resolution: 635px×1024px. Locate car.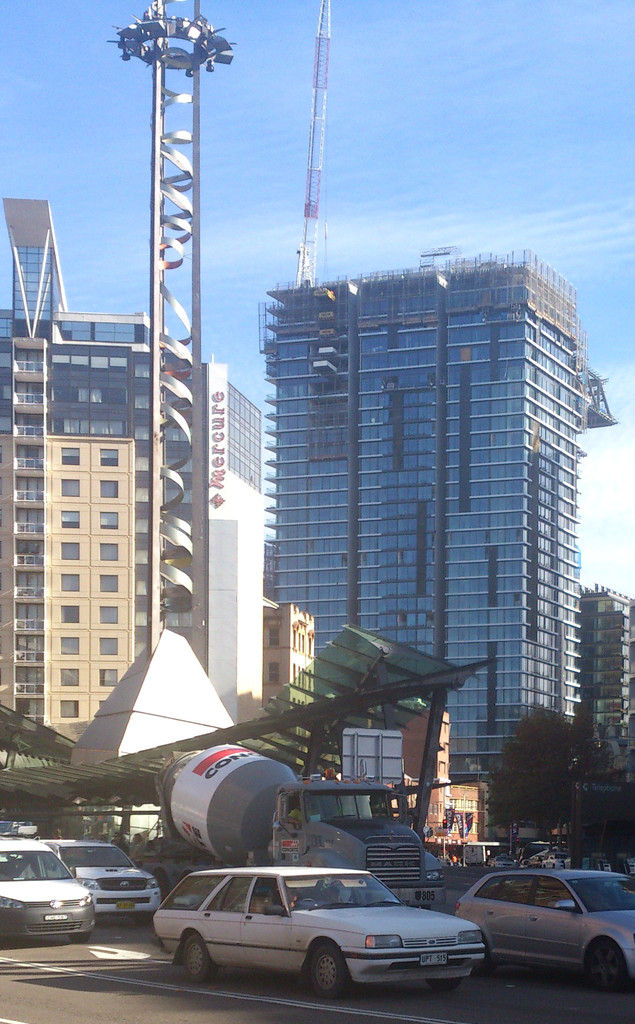
135, 870, 509, 1004.
